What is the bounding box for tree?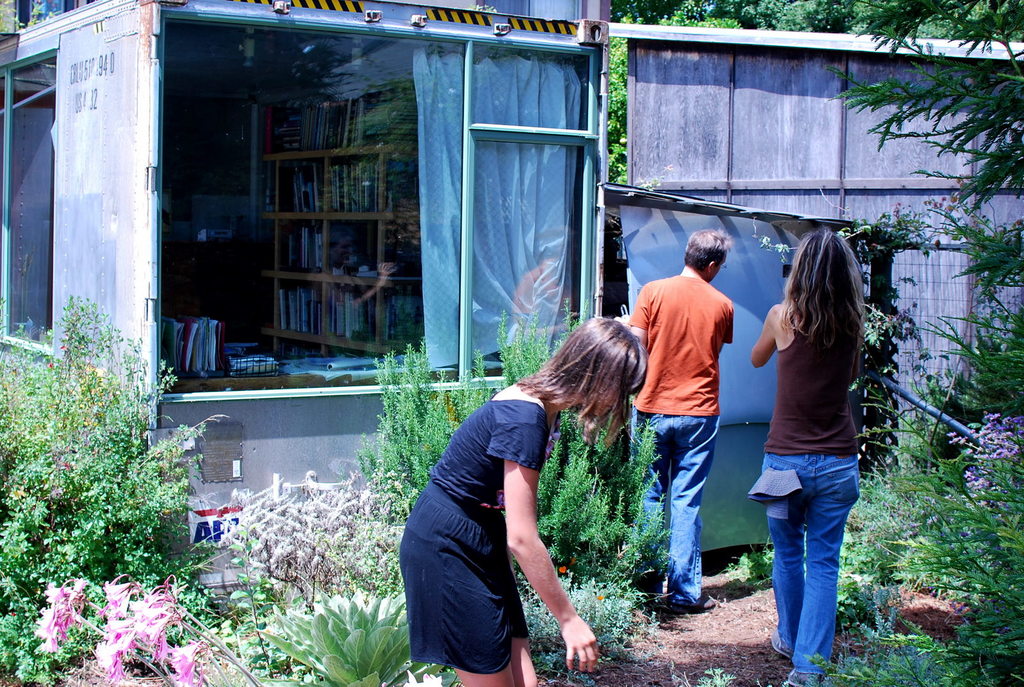
[823, 0, 1023, 417].
